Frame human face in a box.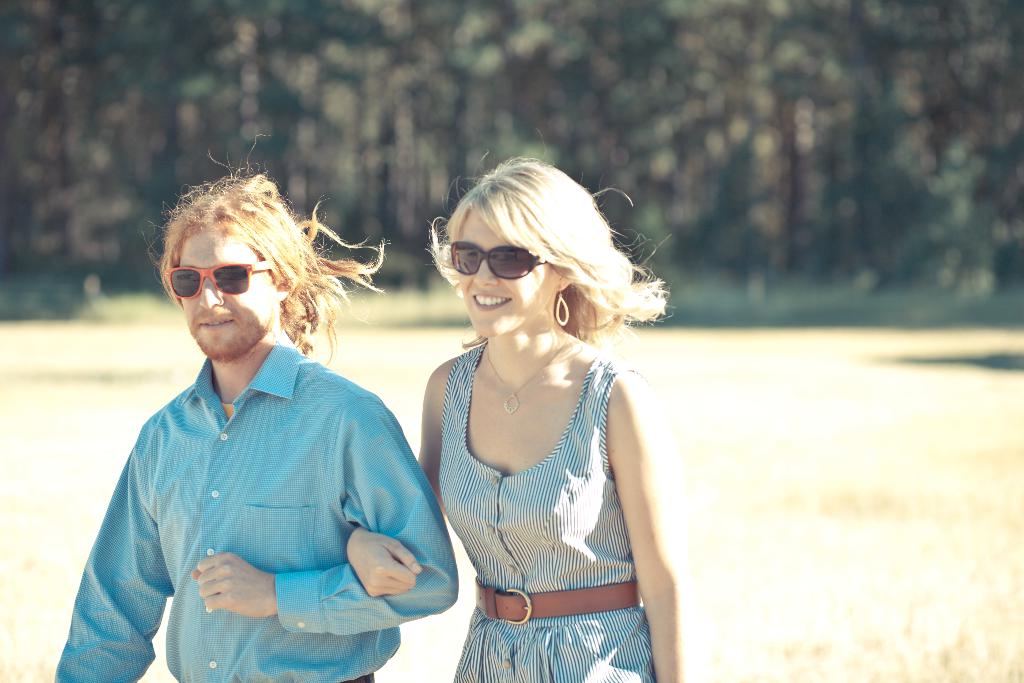
Rect(182, 229, 281, 365).
